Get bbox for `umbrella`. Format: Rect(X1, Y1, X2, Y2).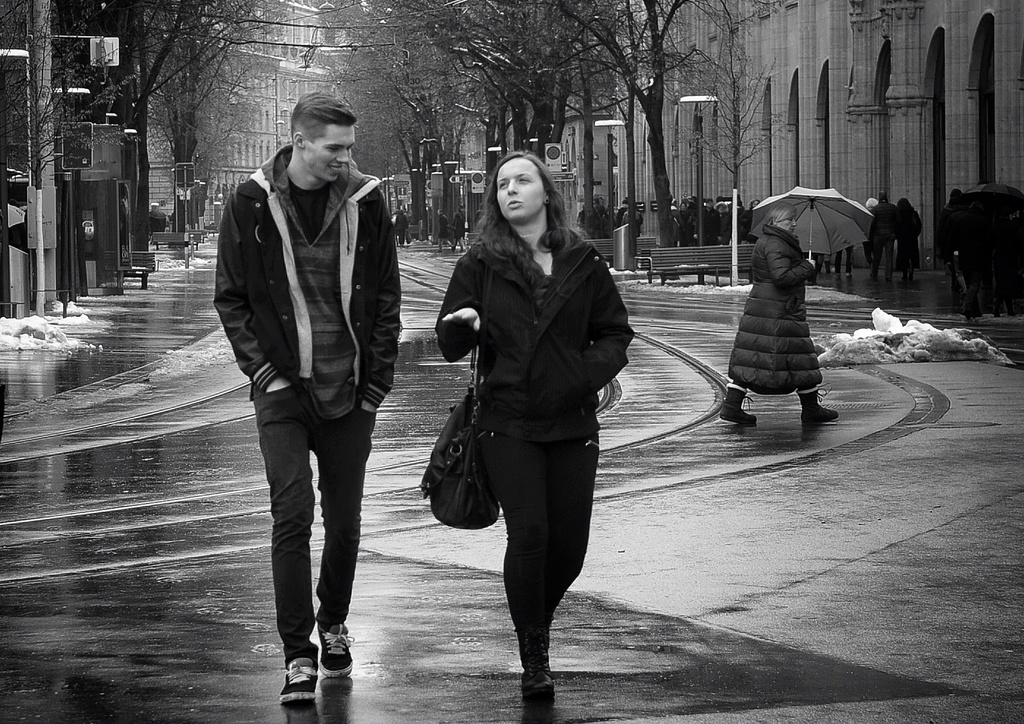
Rect(747, 189, 877, 259).
